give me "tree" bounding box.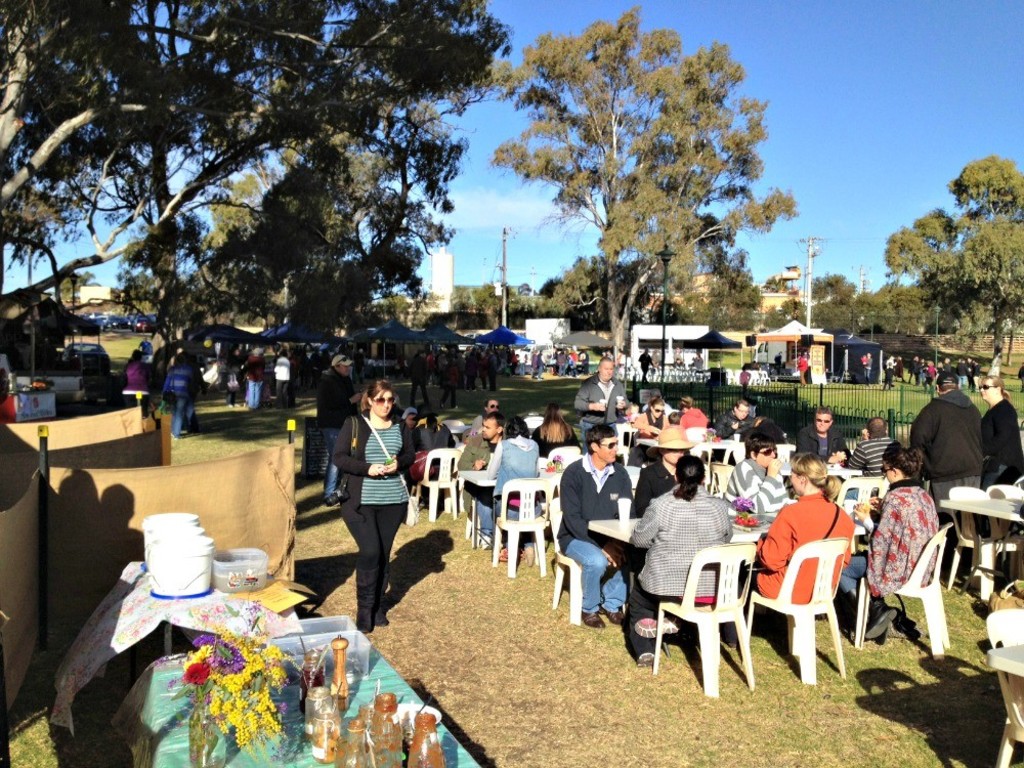
box=[0, 0, 515, 344].
